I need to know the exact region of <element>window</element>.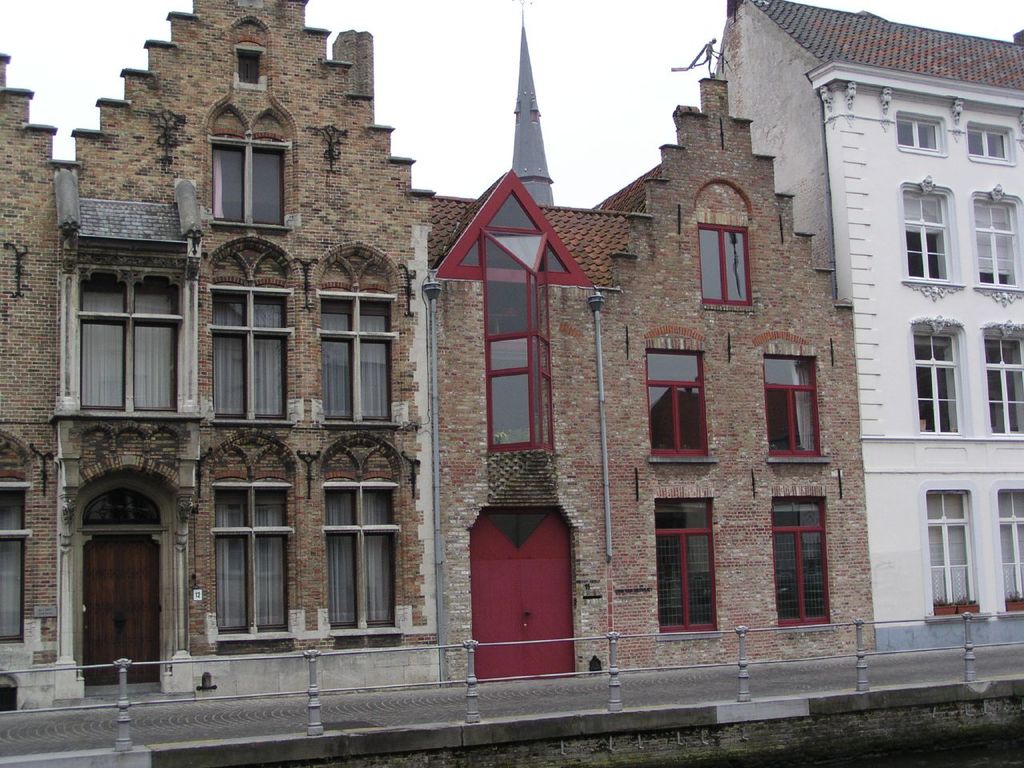
Region: <box>0,486,29,654</box>.
